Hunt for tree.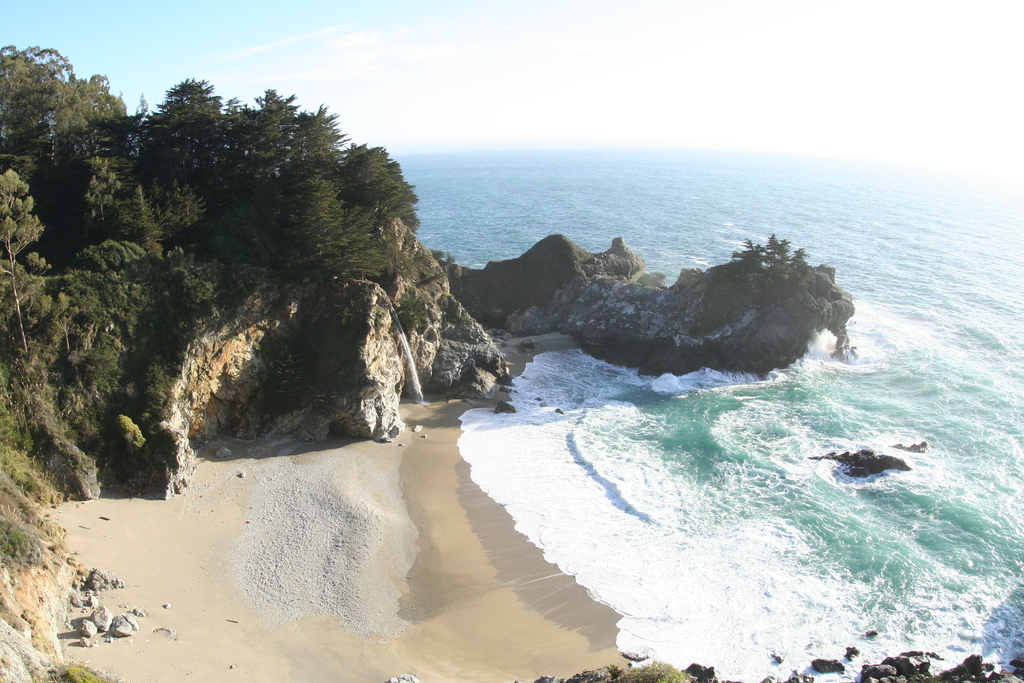
Hunted down at x1=735, y1=233, x2=819, y2=279.
